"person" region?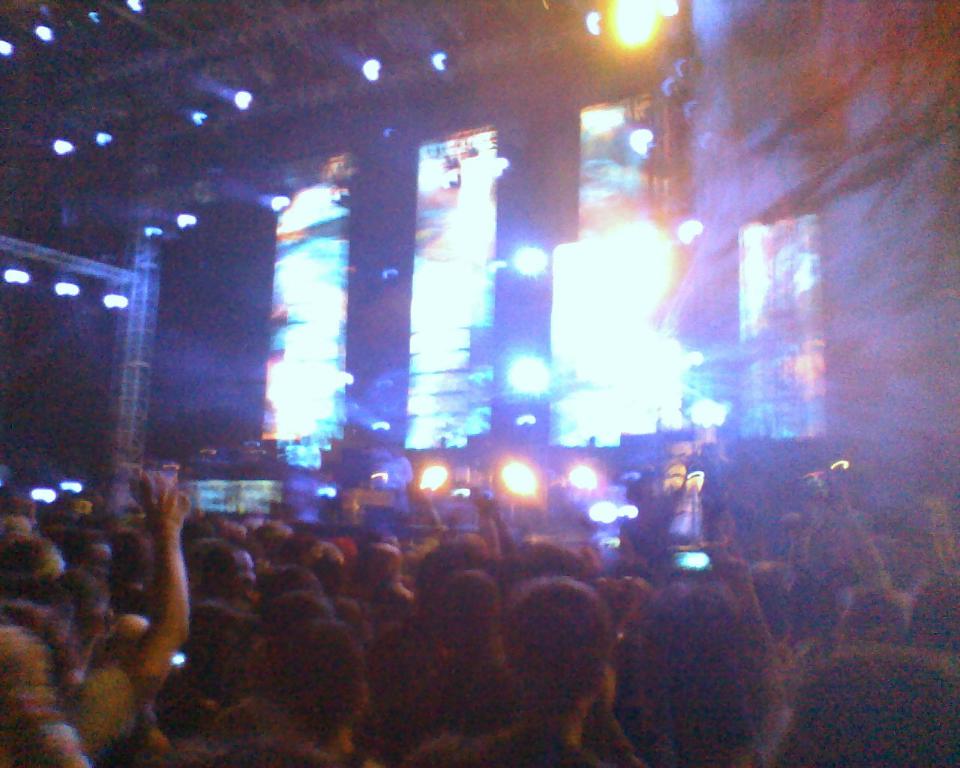
rect(425, 573, 616, 767)
